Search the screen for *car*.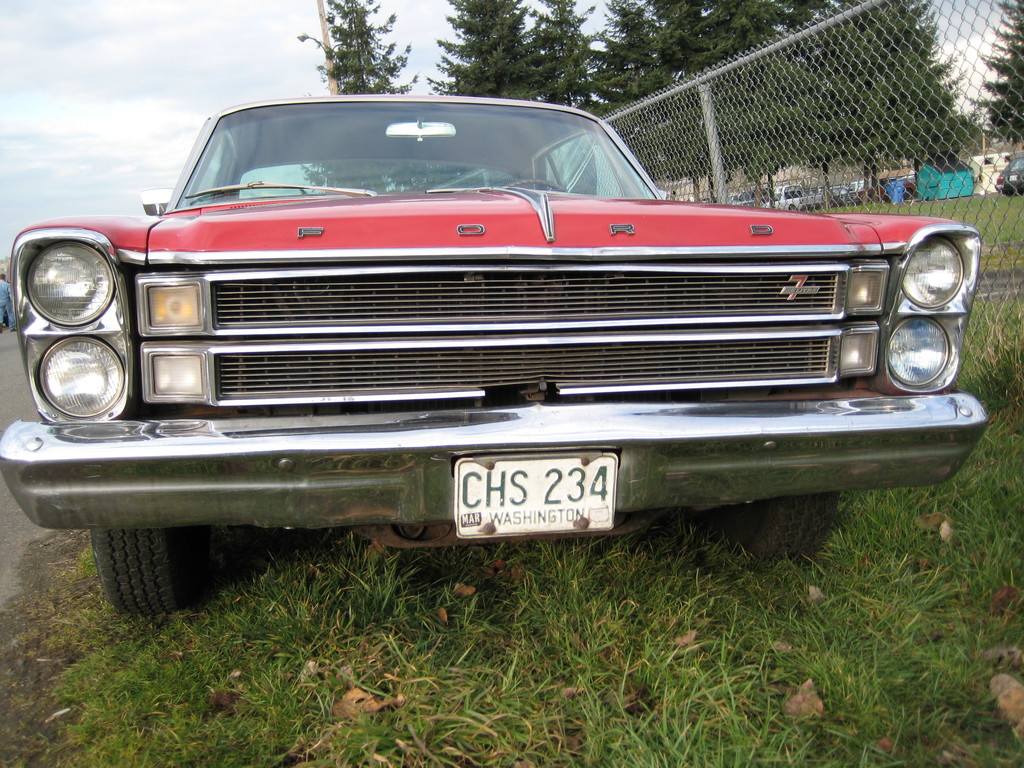
Found at [804,184,860,204].
